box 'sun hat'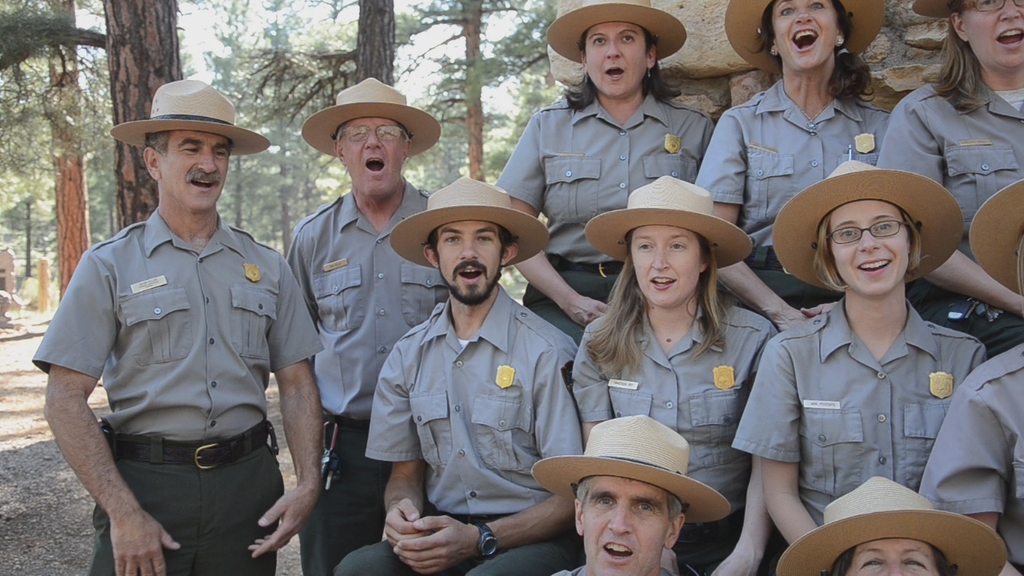
<region>774, 471, 1011, 575</region>
